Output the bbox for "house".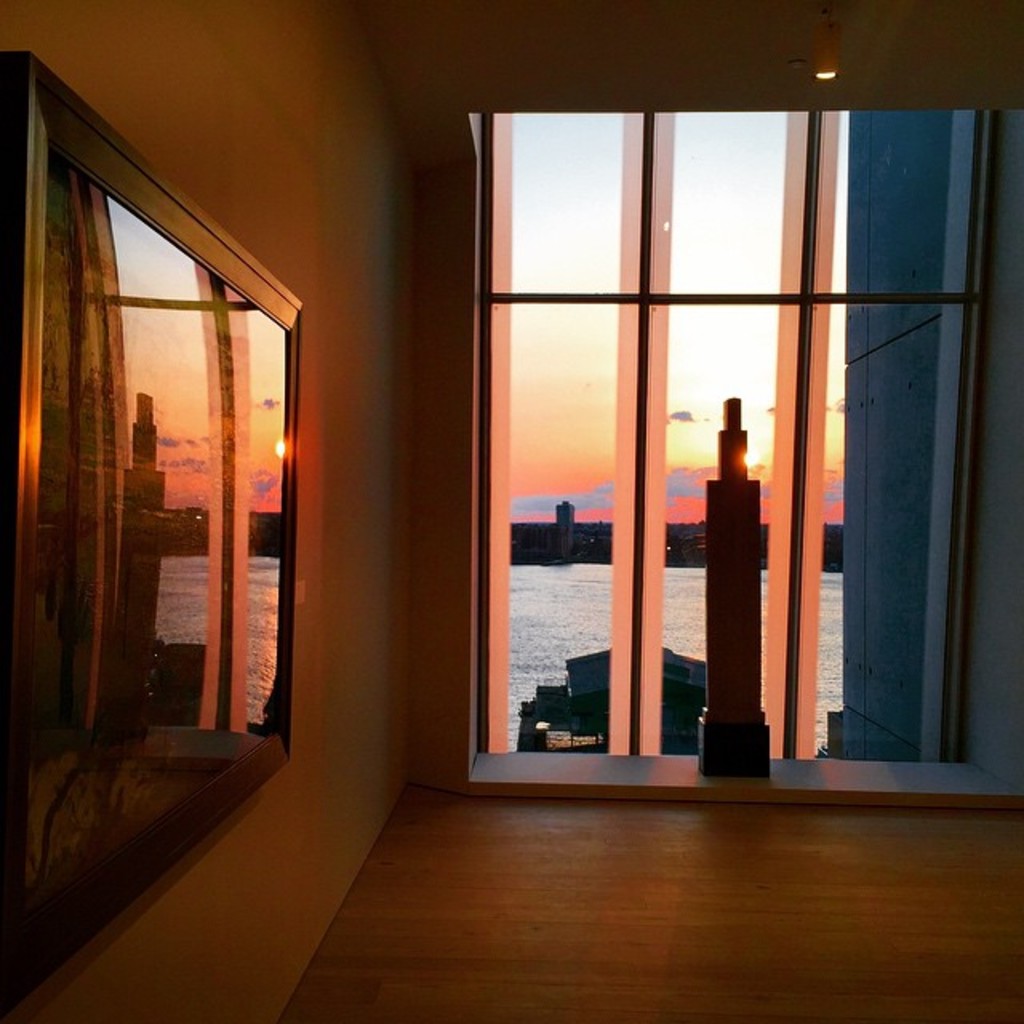
[x1=205, y1=0, x2=1023, y2=928].
